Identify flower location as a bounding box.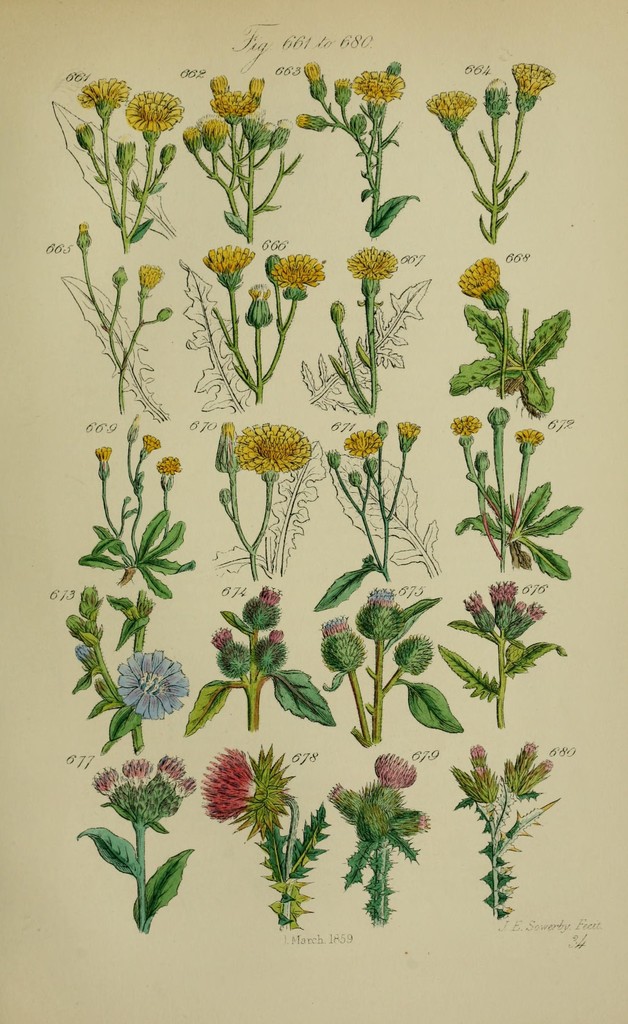
<box>302,59,324,85</box>.
